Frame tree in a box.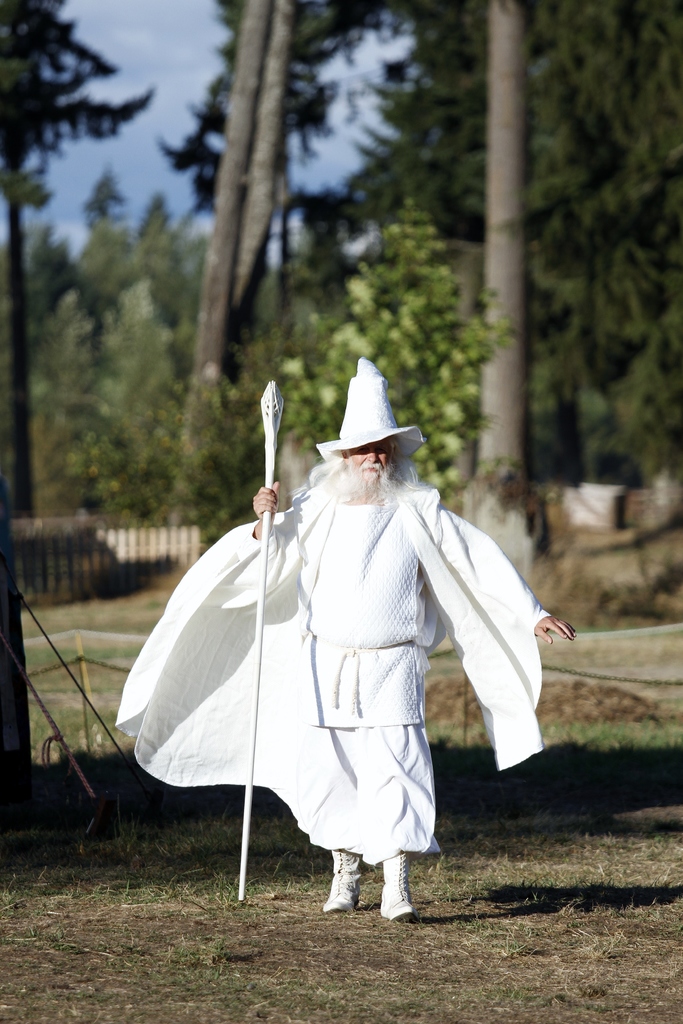
<bbox>281, 204, 507, 516</bbox>.
